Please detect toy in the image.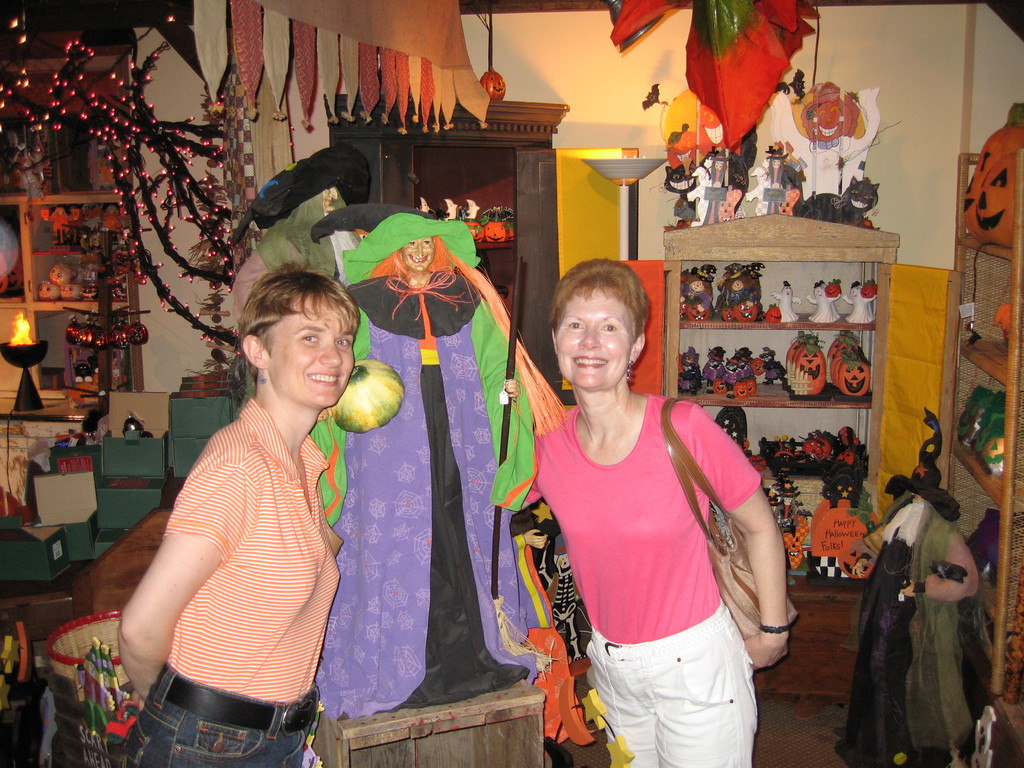
detection(980, 150, 1018, 255).
